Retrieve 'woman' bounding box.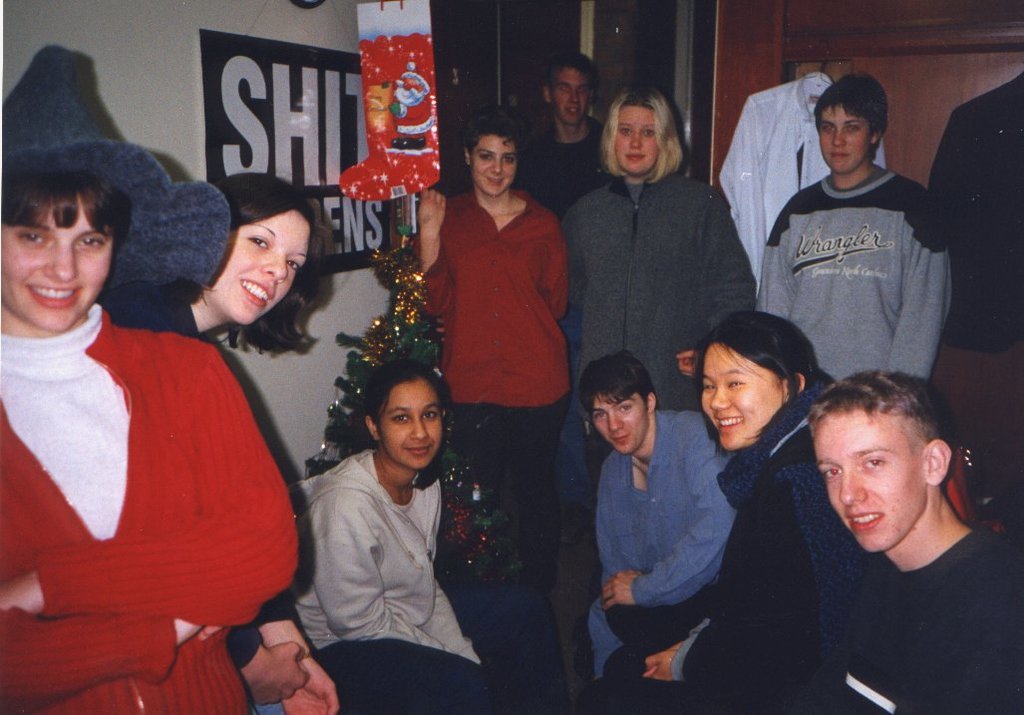
Bounding box: (left=413, top=107, right=568, bottom=596).
